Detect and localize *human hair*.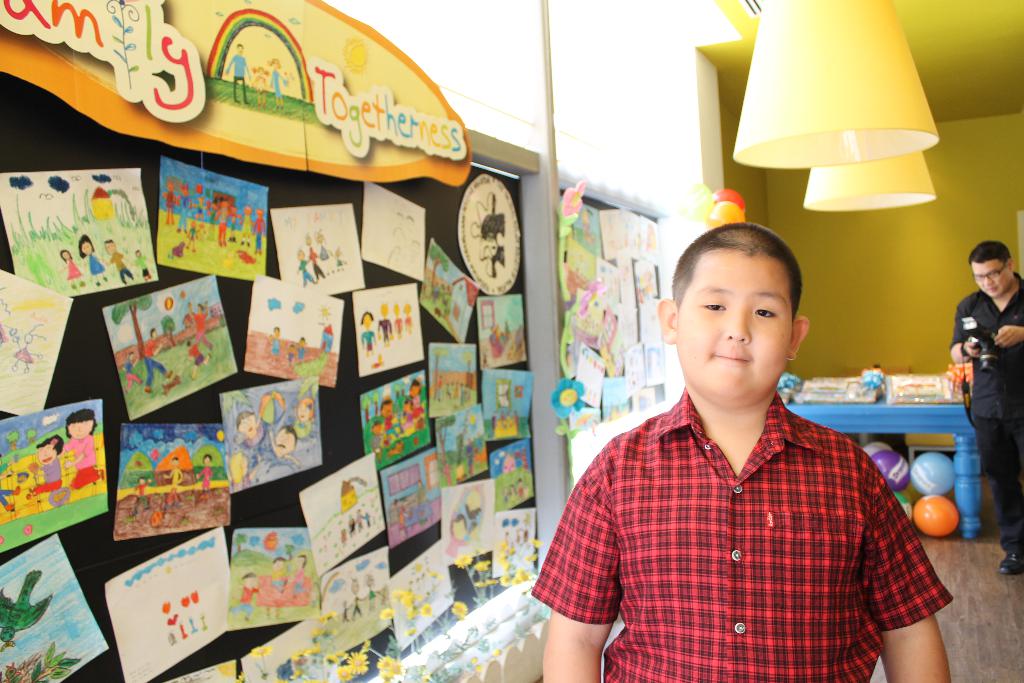
Localized at box(975, 235, 1011, 268).
